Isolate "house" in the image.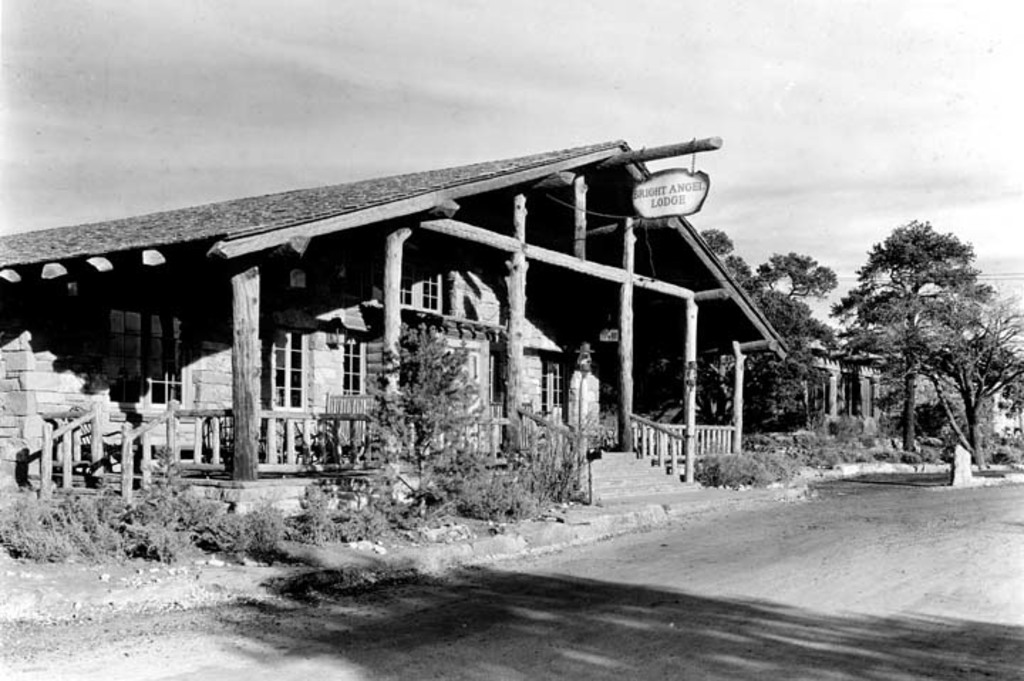
Isolated region: 784,326,892,445.
